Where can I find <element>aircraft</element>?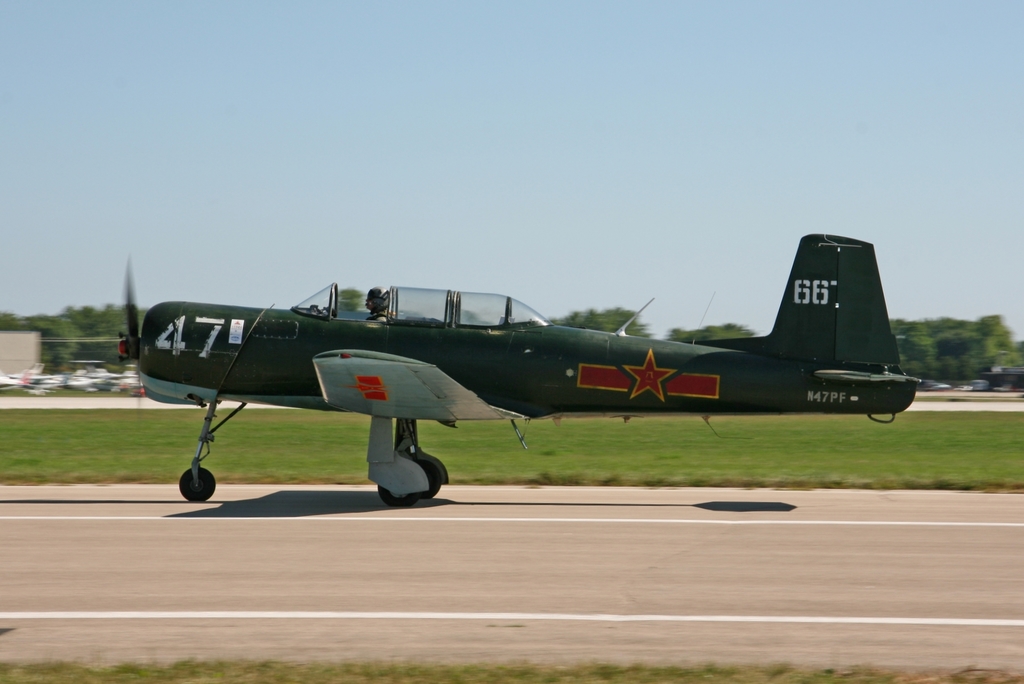
You can find it at (52,361,125,399).
